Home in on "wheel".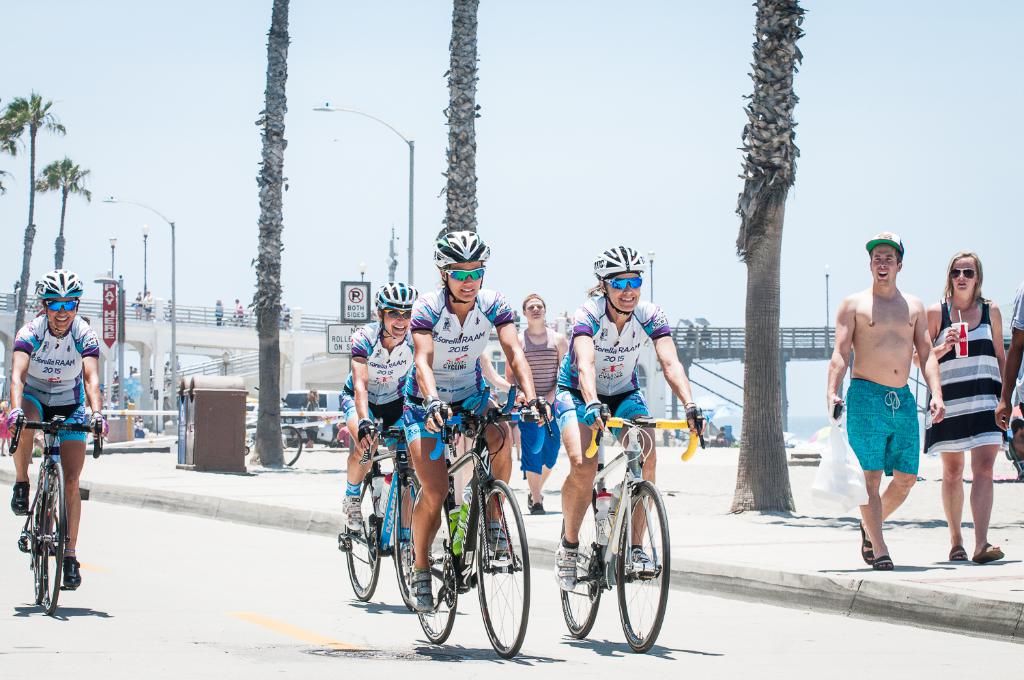
Homed in at crop(409, 481, 460, 643).
